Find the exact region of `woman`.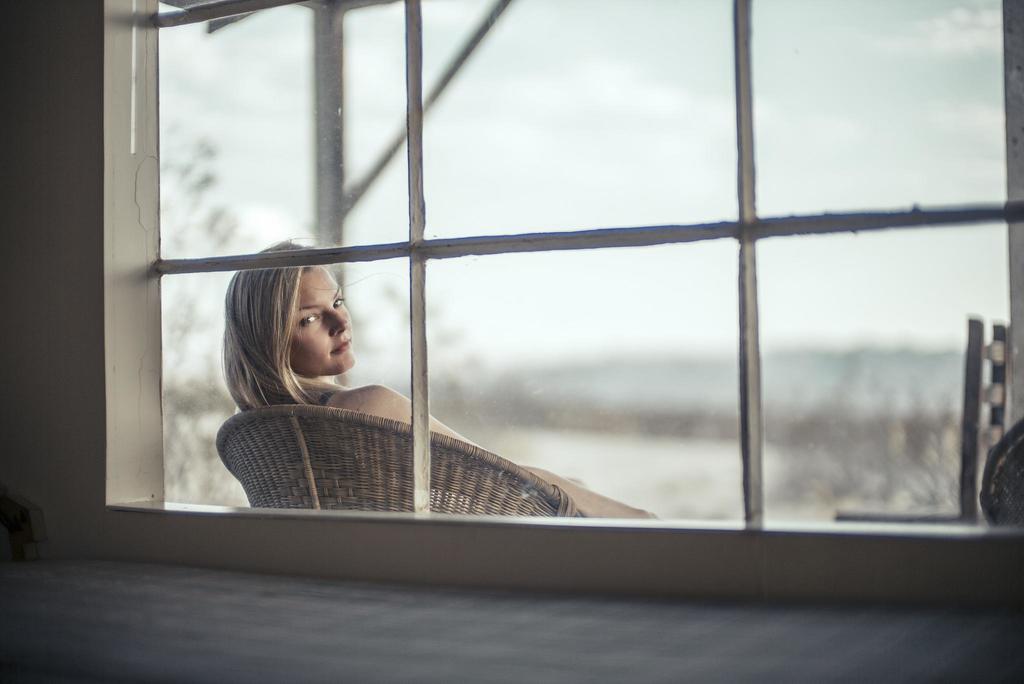
Exact region: 189, 268, 630, 533.
